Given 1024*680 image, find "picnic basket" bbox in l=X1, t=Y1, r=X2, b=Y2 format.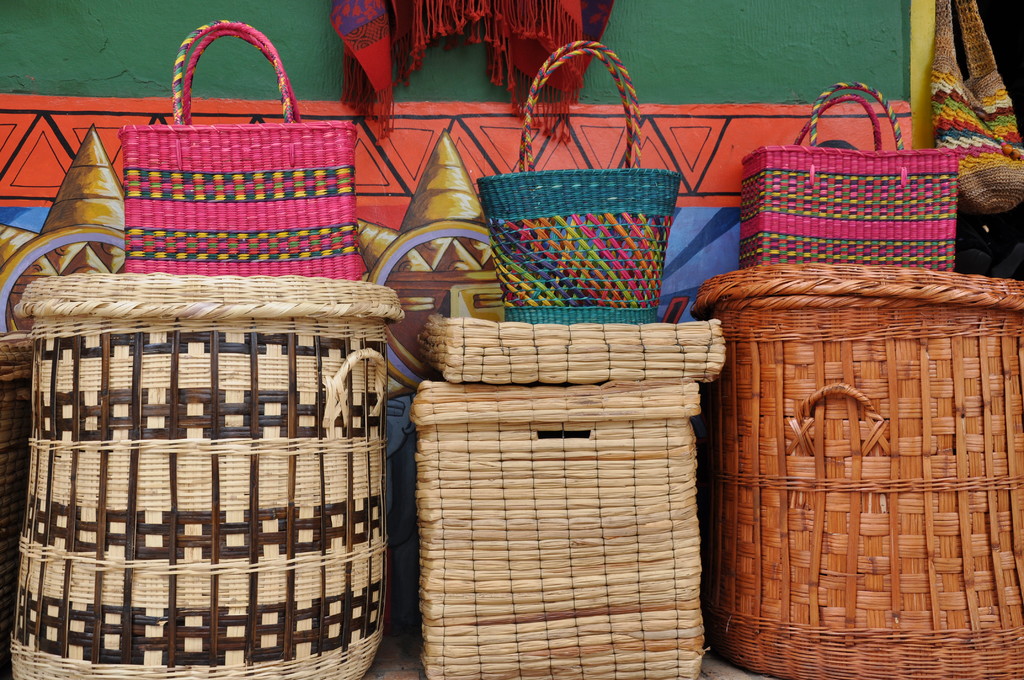
l=740, t=80, r=962, b=271.
